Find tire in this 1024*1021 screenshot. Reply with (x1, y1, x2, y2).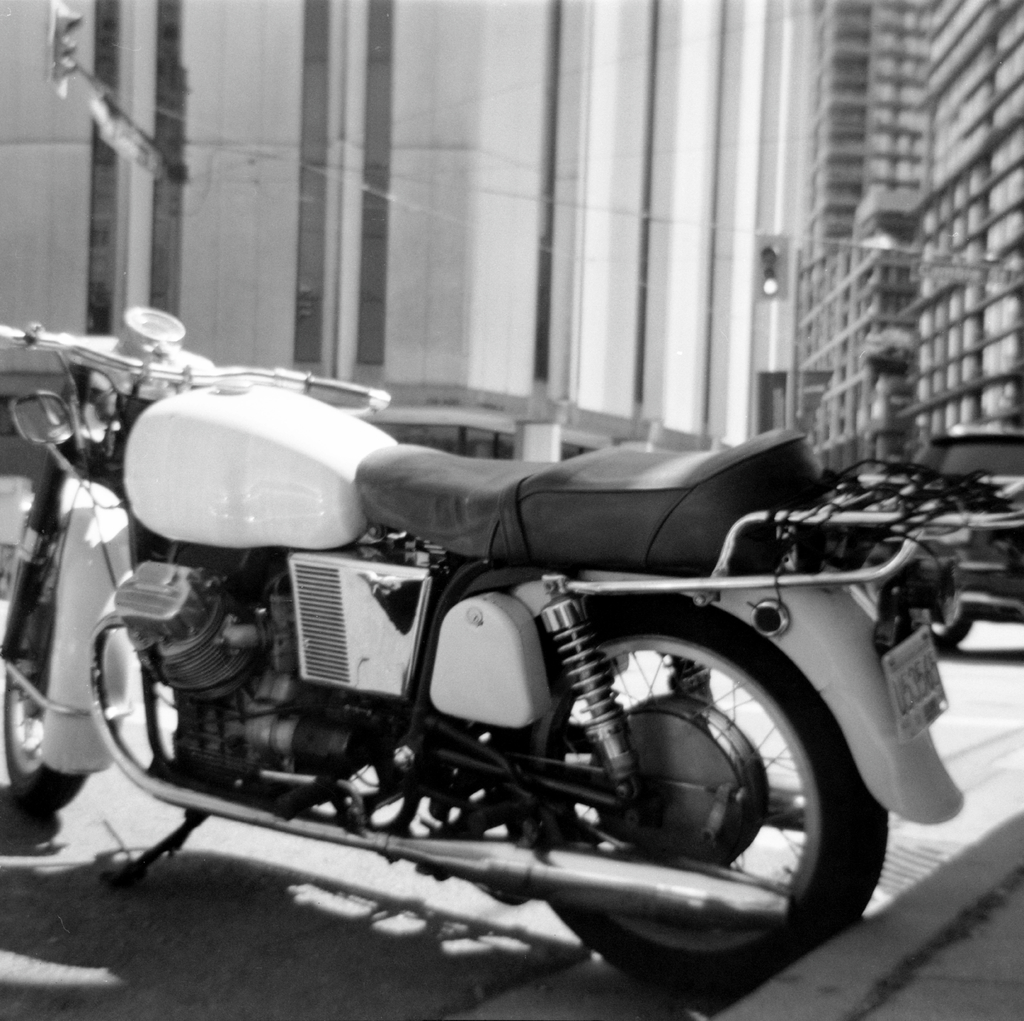
(3, 532, 87, 814).
